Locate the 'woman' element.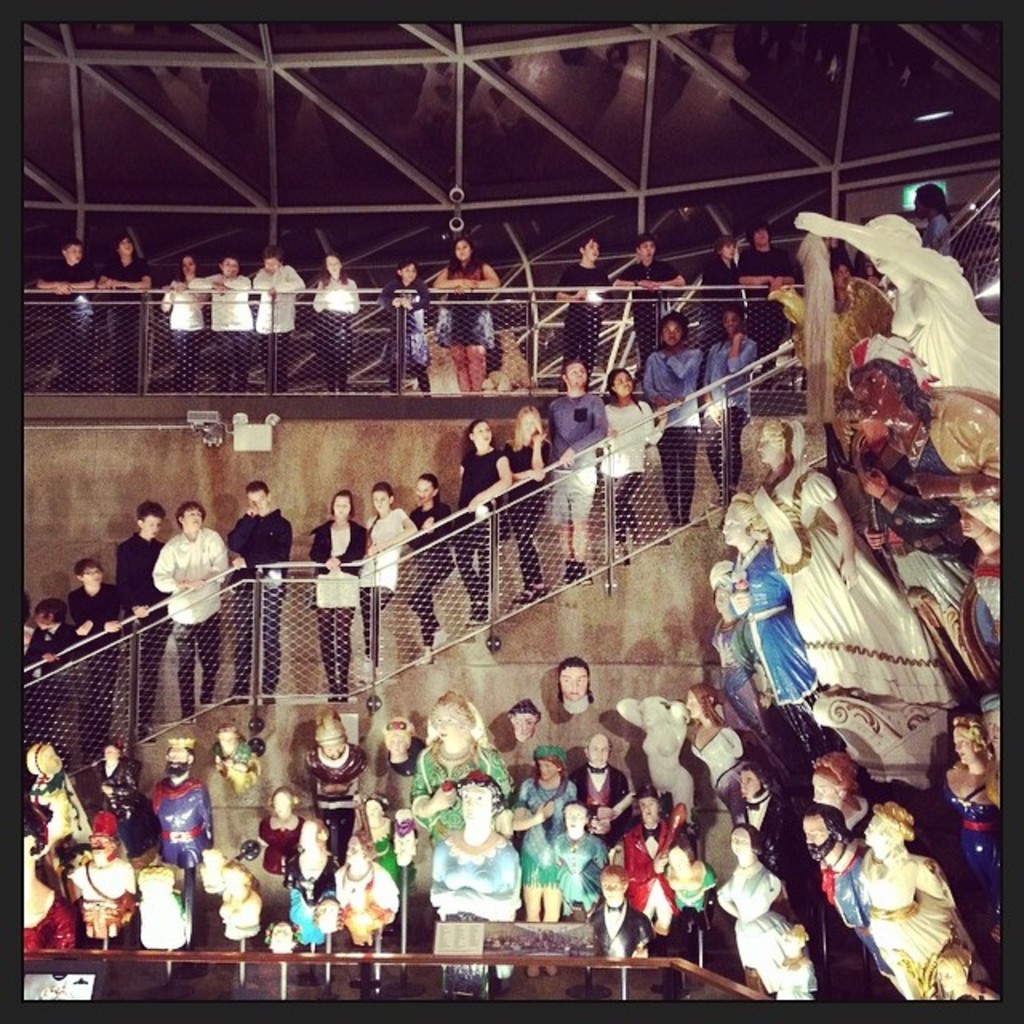
Element bbox: 514,742,576,968.
